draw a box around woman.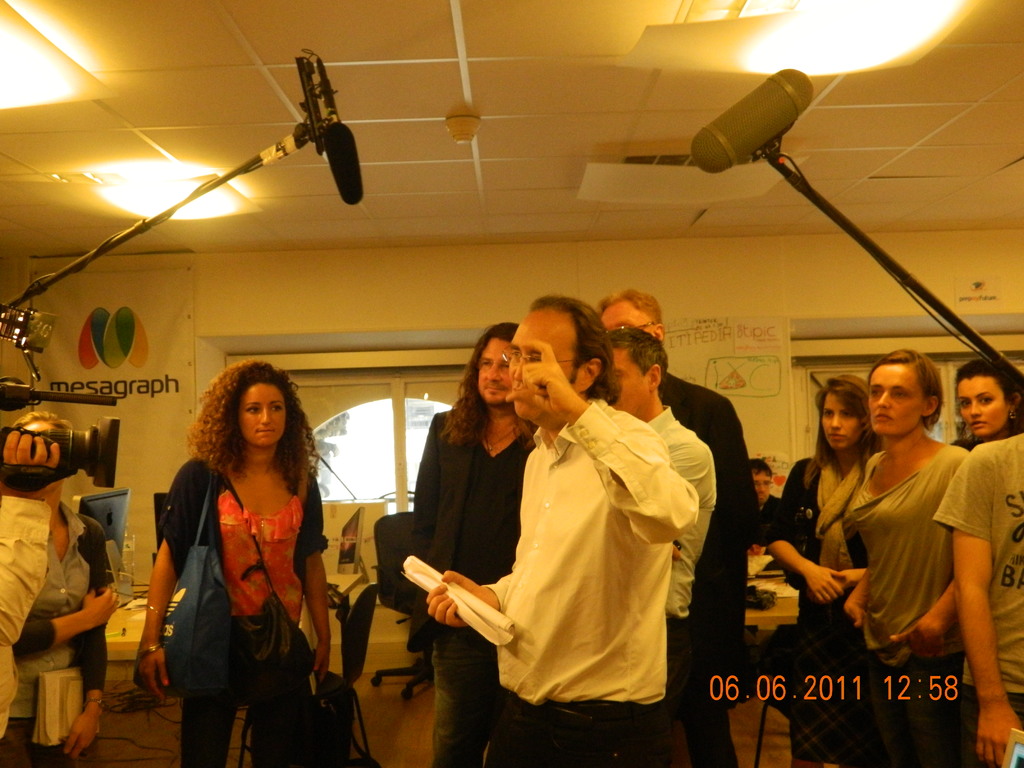
box(762, 373, 878, 767).
